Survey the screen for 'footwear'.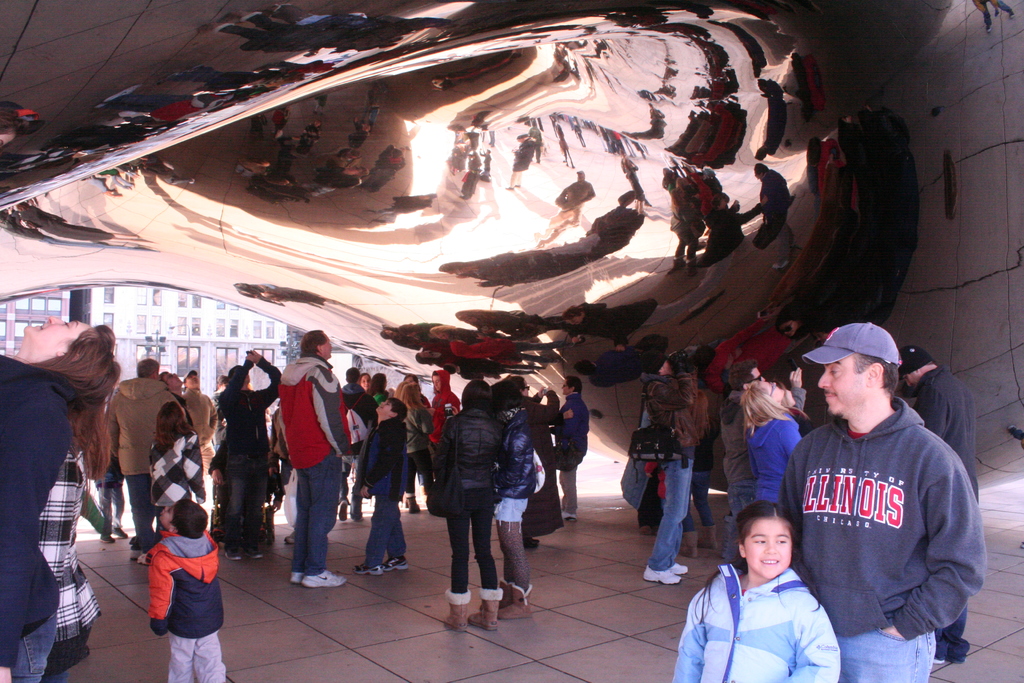
Survey found: bbox=[339, 500, 350, 517].
